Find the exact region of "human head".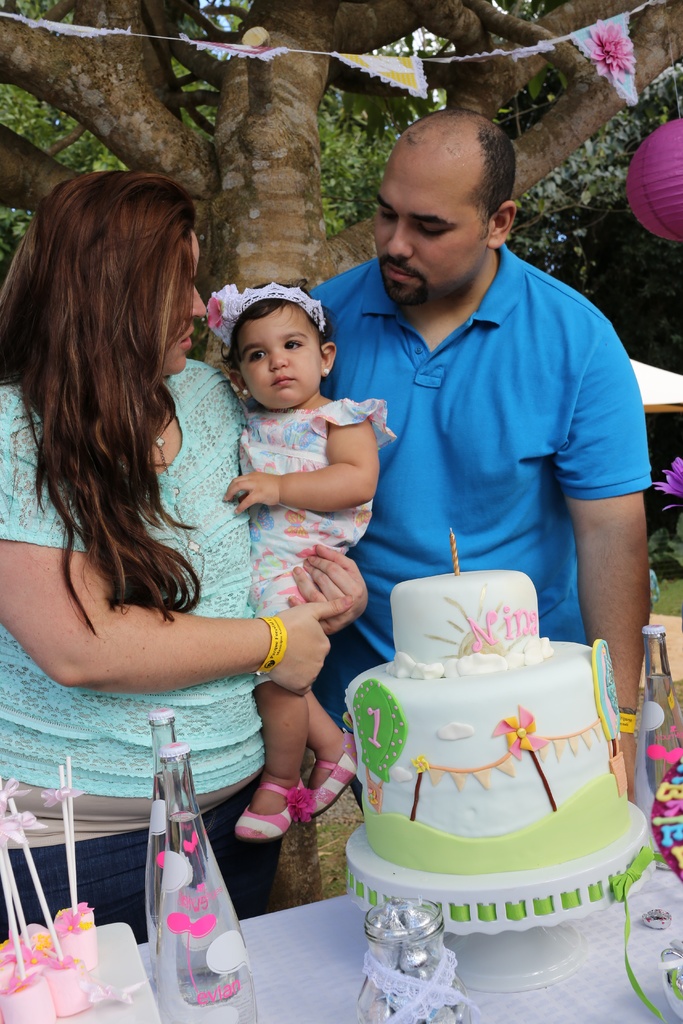
Exact region: box(370, 105, 522, 311).
